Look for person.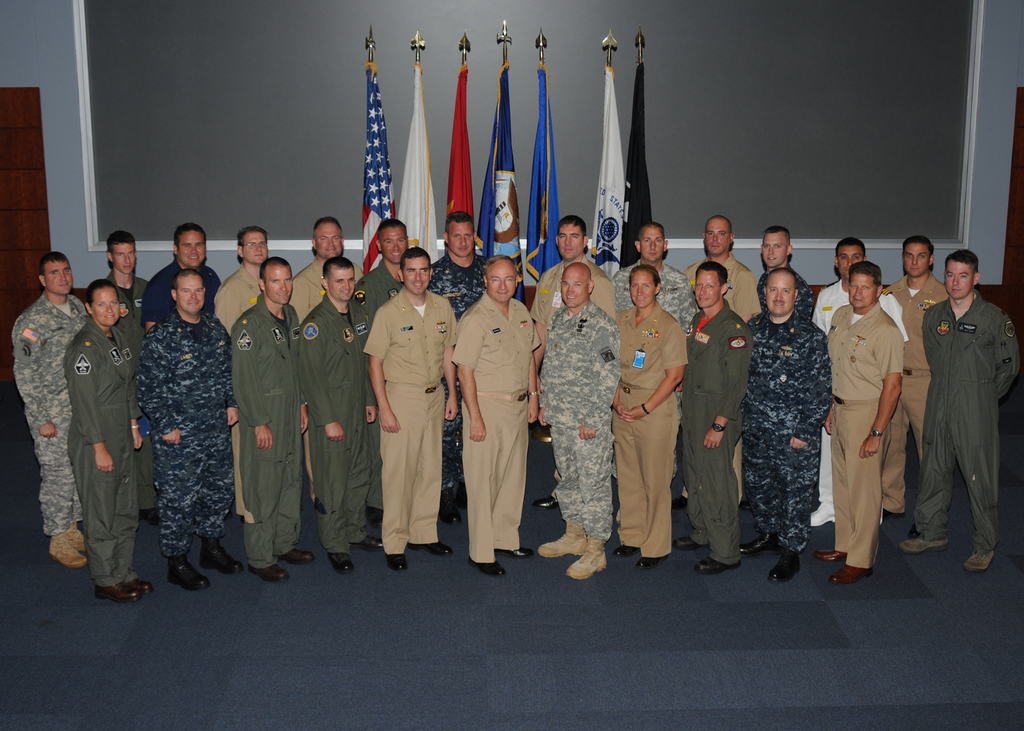
Found: <bbox>881, 234, 952, 516</bbox>.
